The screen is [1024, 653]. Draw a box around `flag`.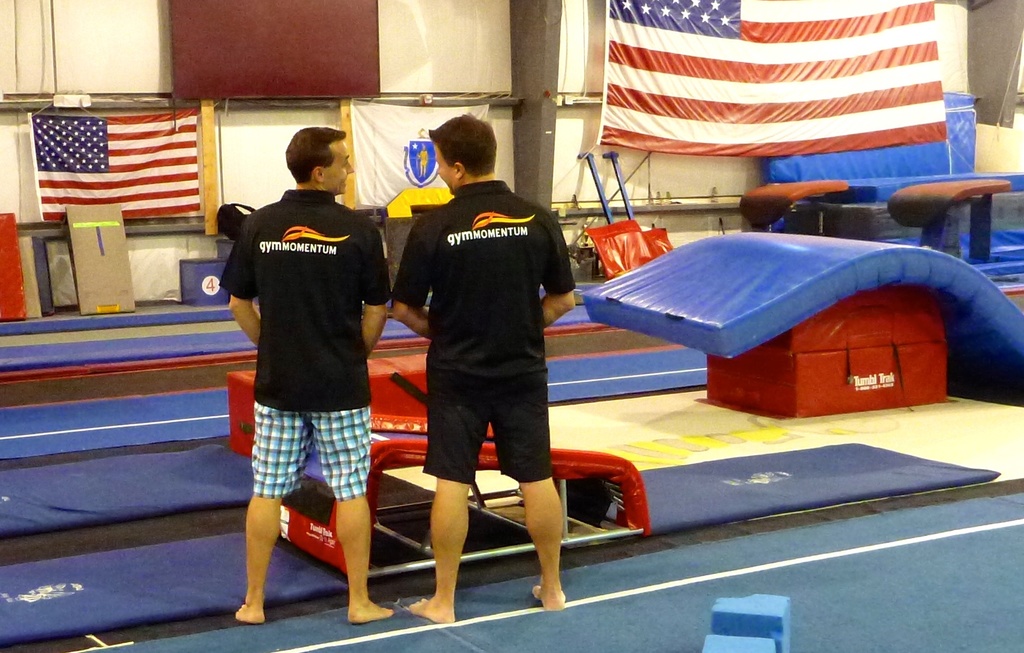
[577, 10, 951, 179].
